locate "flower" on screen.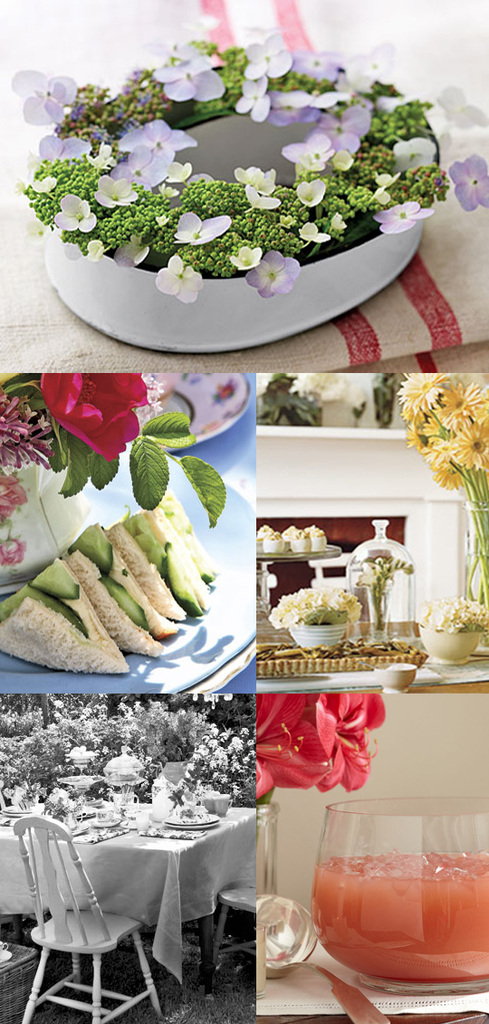
On screen at 36:134:94:164.
